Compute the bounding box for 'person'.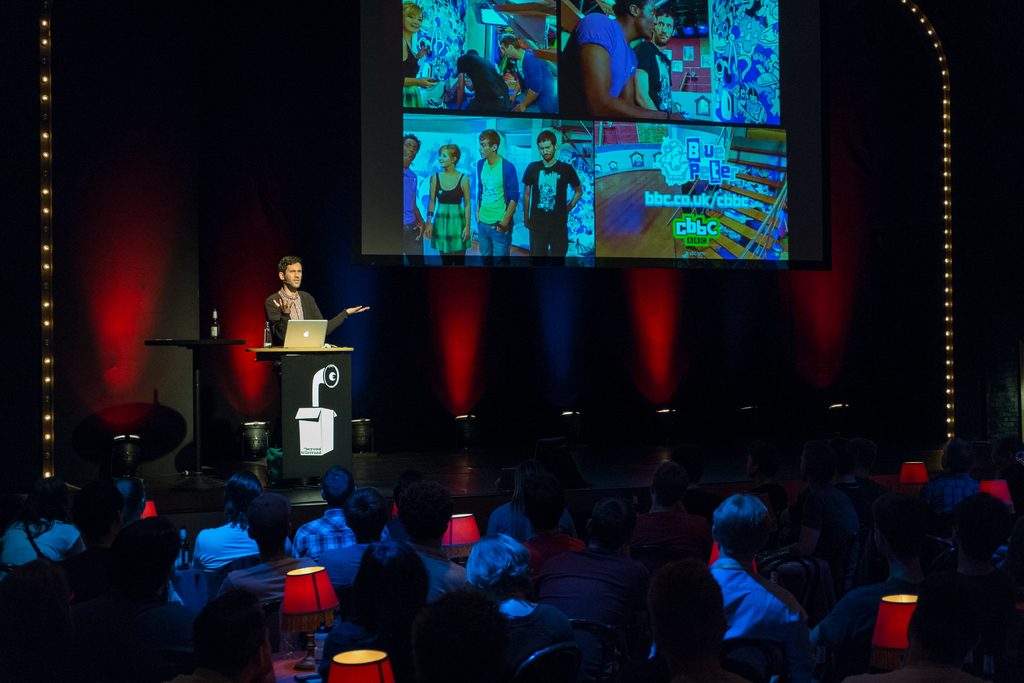
{"left": 640, "top": 10, "right": 695, "bottom": 116}.
